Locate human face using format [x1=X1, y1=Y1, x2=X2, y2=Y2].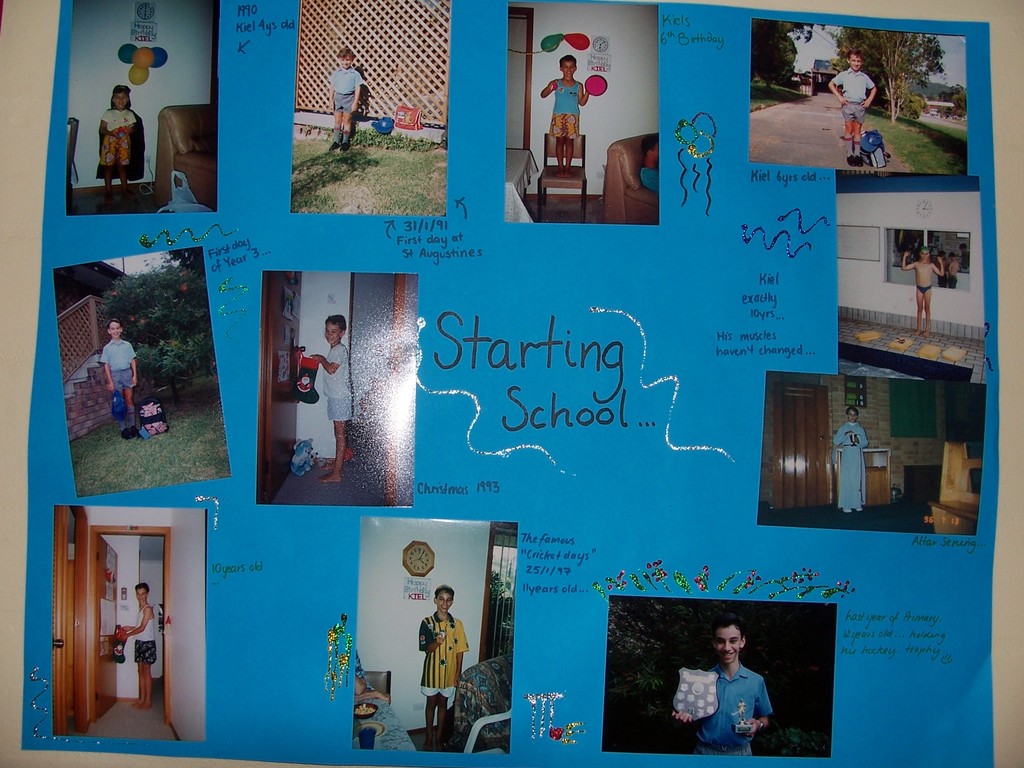
[x1=113, y1=92, x2=127, y2=107].
